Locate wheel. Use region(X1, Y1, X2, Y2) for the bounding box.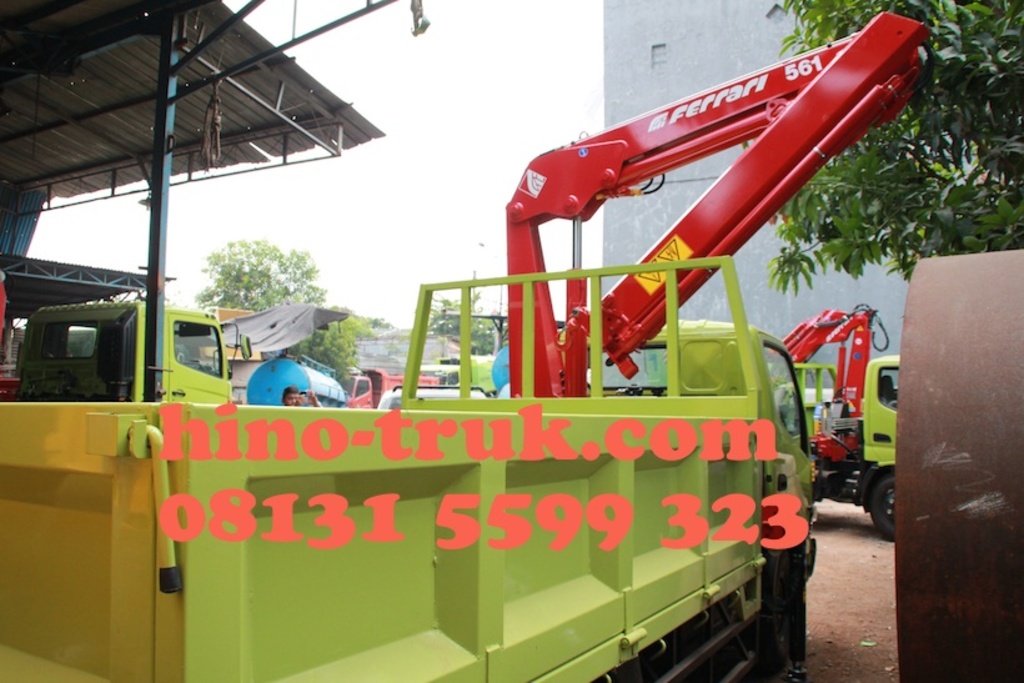
region(872, 476, 898, 542).
